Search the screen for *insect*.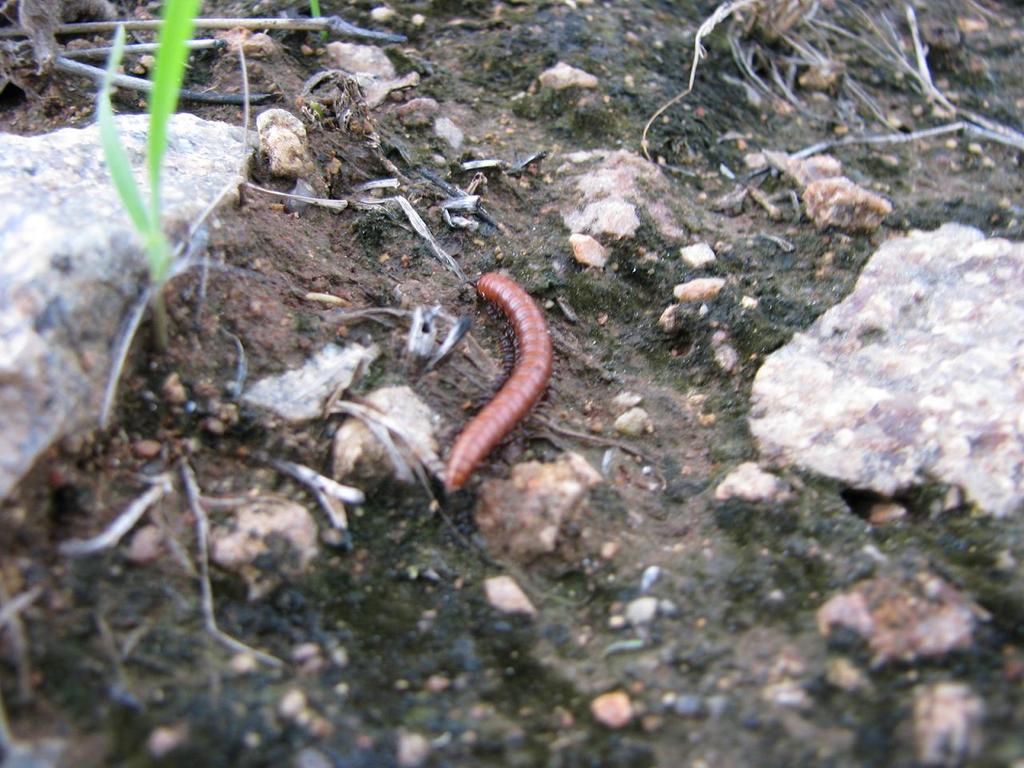
Found at 438/269/557/485.
